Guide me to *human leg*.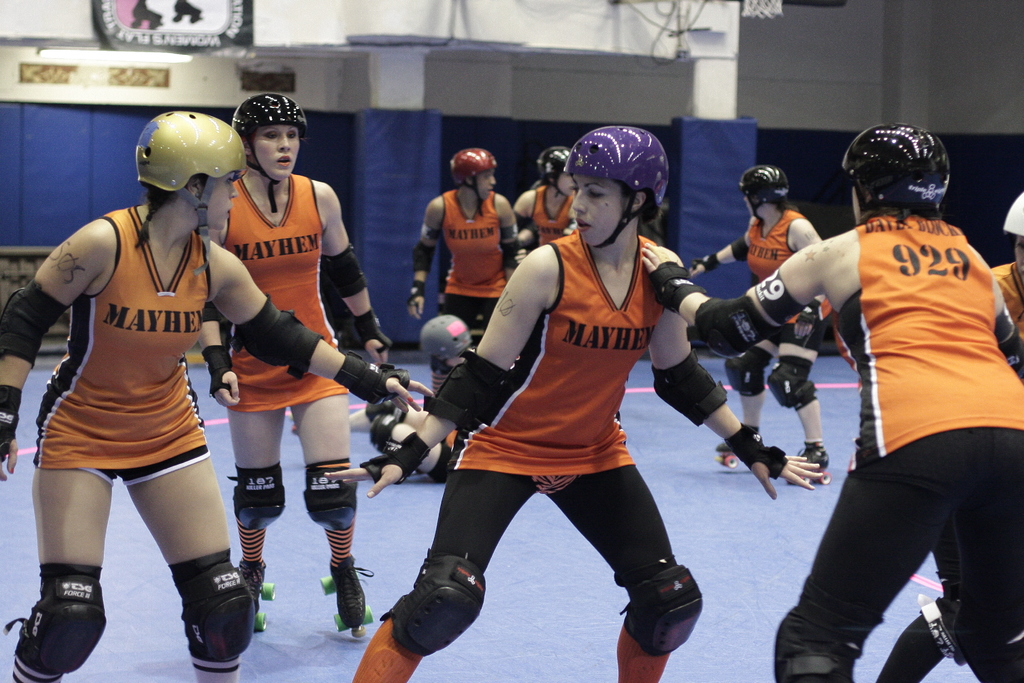
Guidance: box=[714, 318, 787, 457].
